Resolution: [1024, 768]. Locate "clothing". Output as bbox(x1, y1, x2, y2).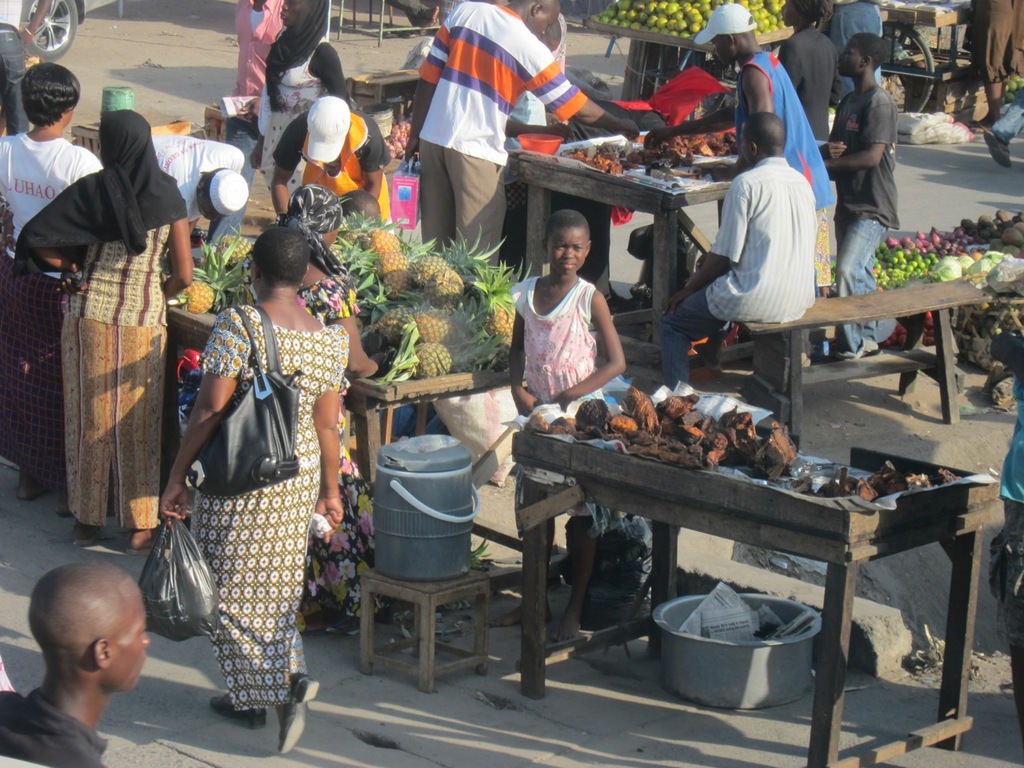
bbox(986, 373, 1023, 654).
